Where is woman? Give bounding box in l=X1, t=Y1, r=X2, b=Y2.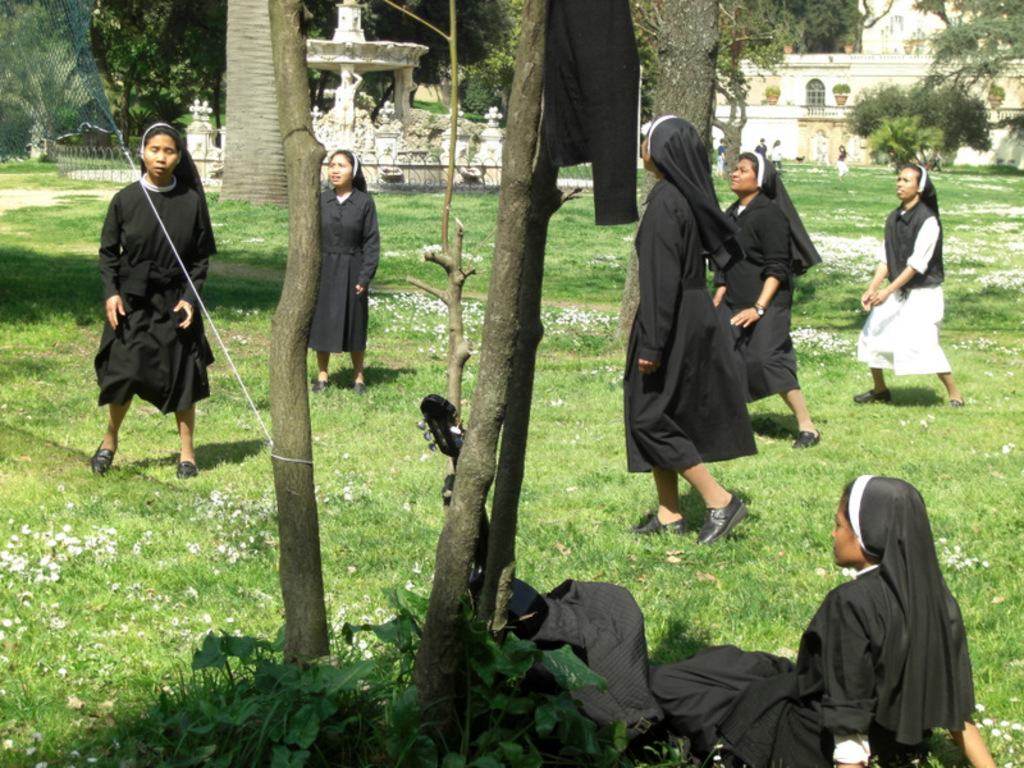
l=306, t=145, r=381, b=394.
